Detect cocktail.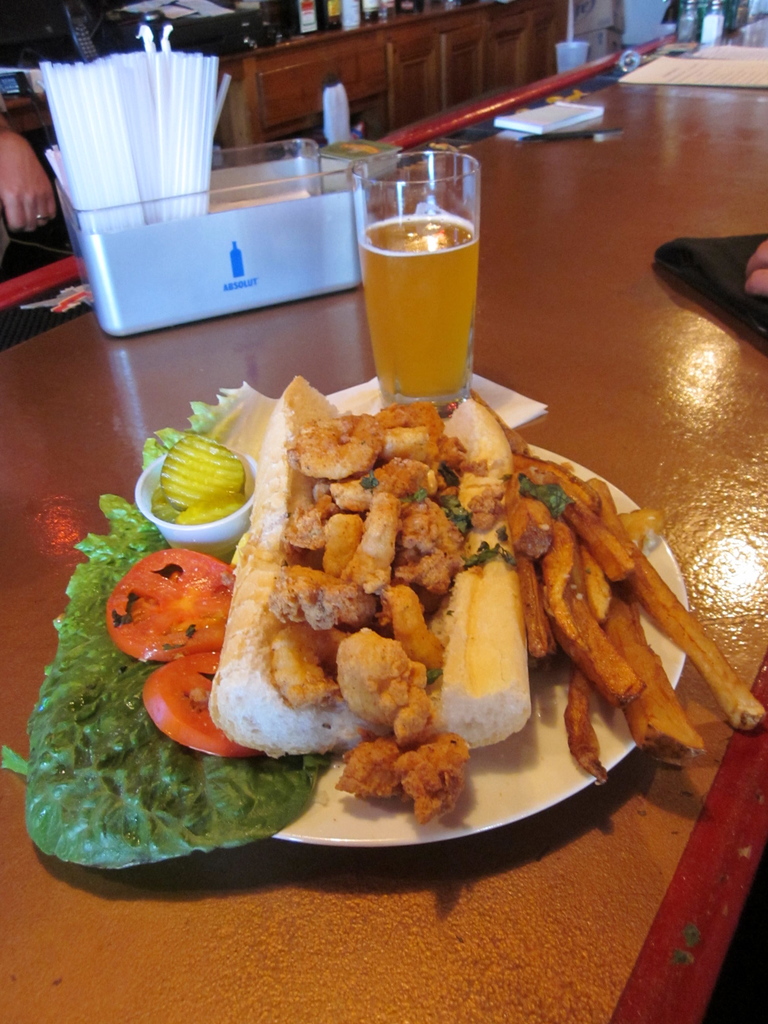
Detected at (x1=356, y1=148, x2=488, y2=399).
